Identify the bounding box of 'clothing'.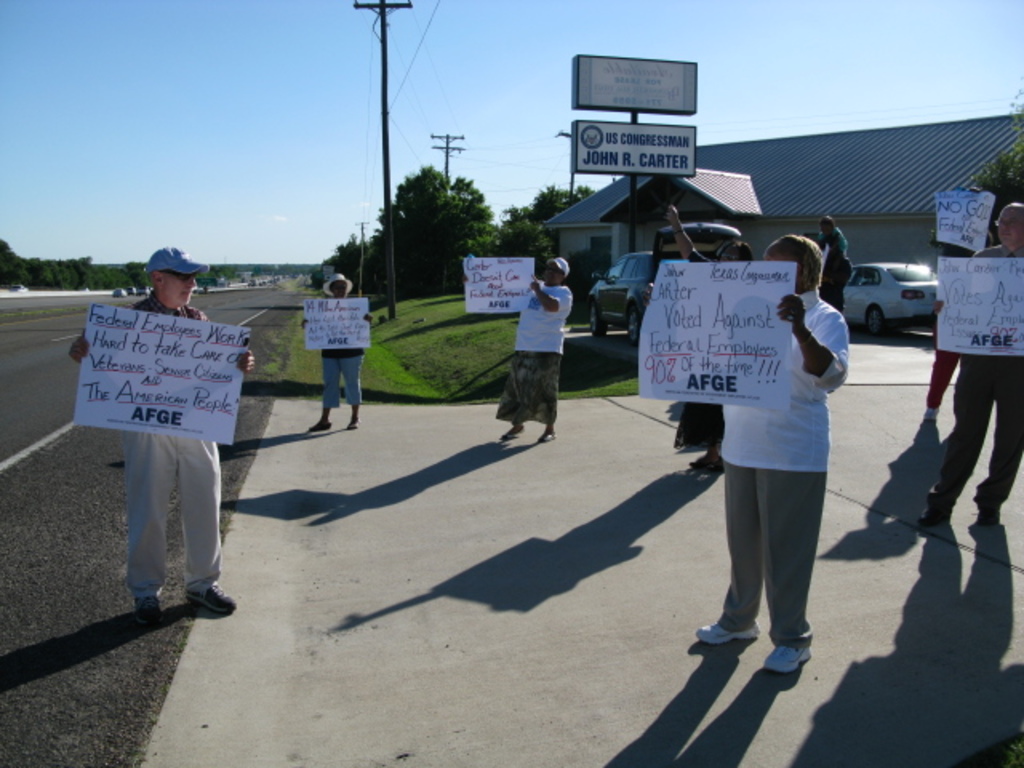
bbox(691, 261, 848, 645).
